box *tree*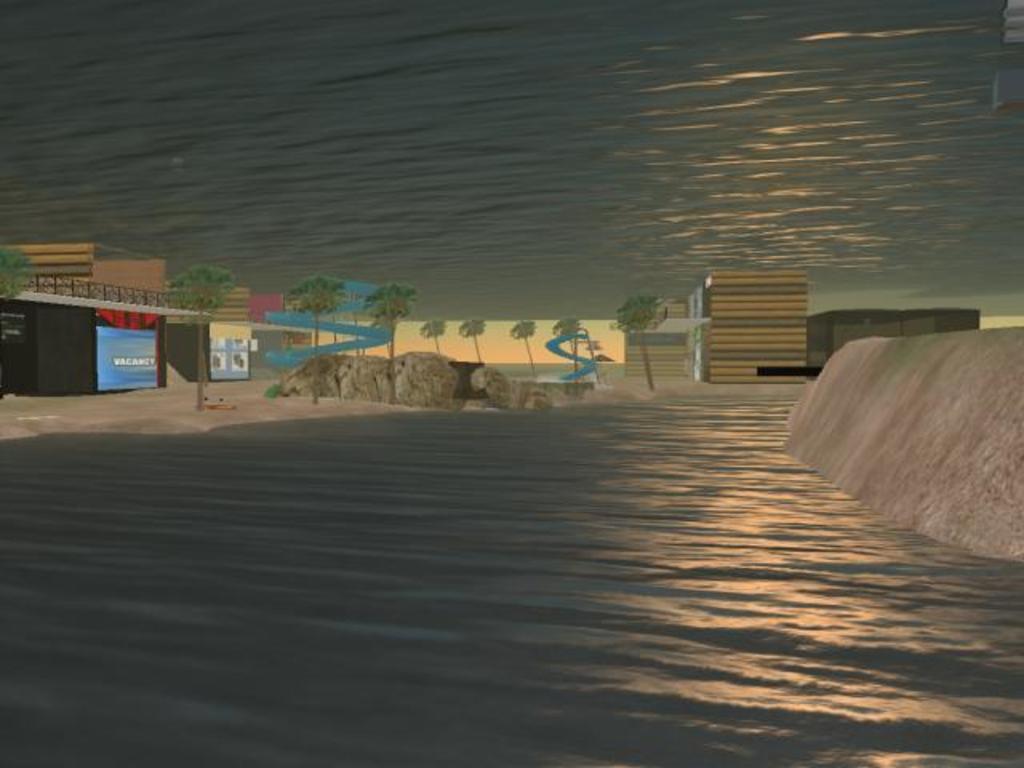
[left=459, top=317, right=486, bottom=365]
